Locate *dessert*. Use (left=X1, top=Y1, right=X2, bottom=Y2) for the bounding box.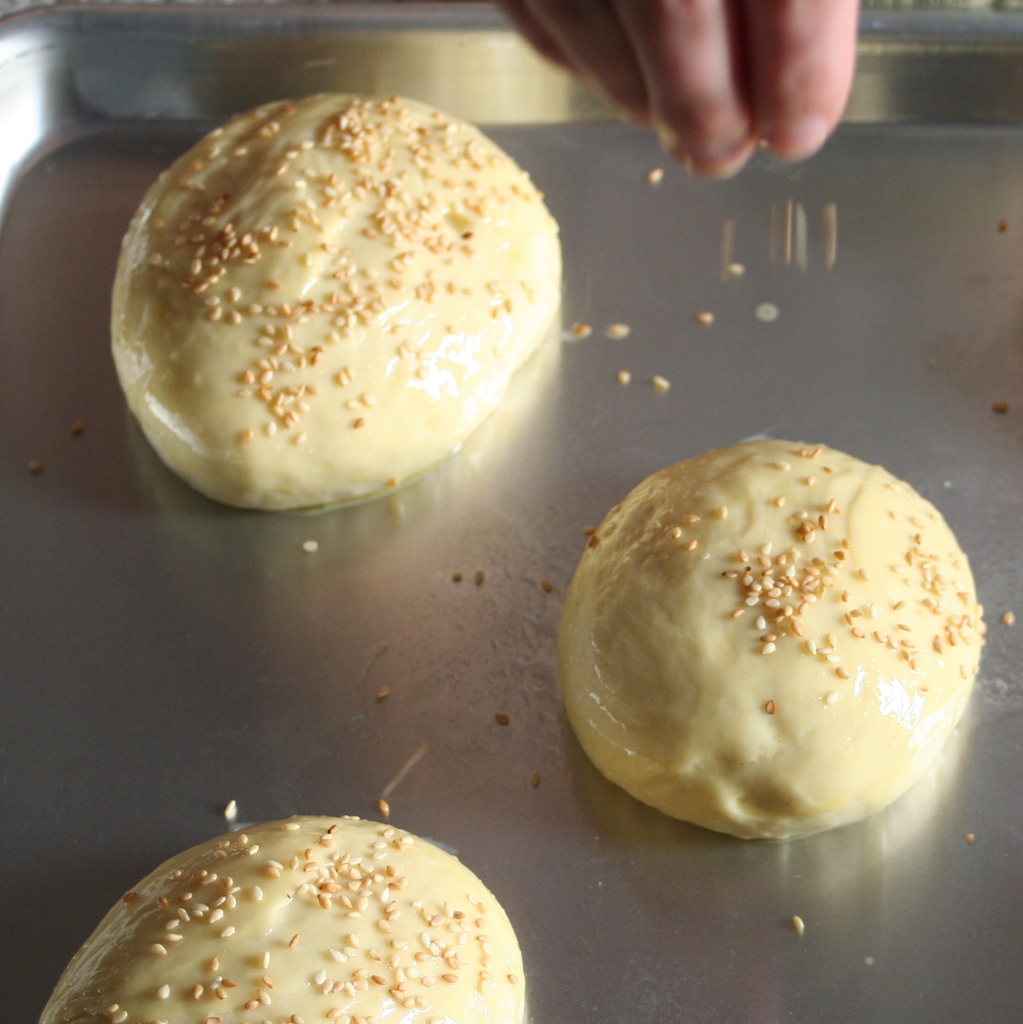
(left=36, top=815, right=535, bottom=1023).
